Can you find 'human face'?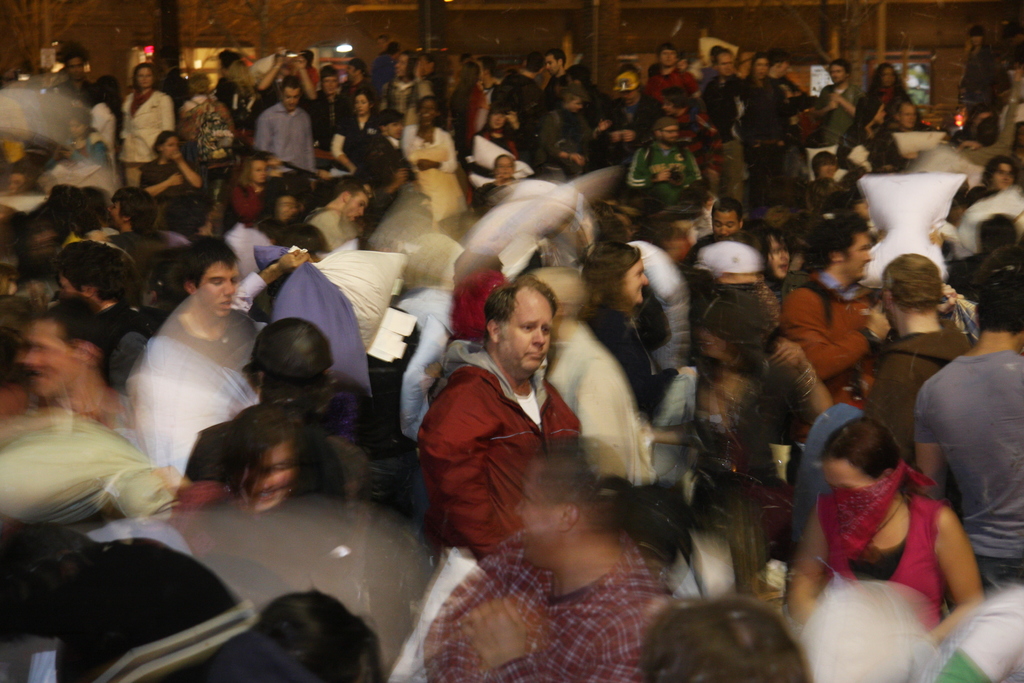
Yes, bounding box: [left=496, top=156, right=514, bottom=178].
